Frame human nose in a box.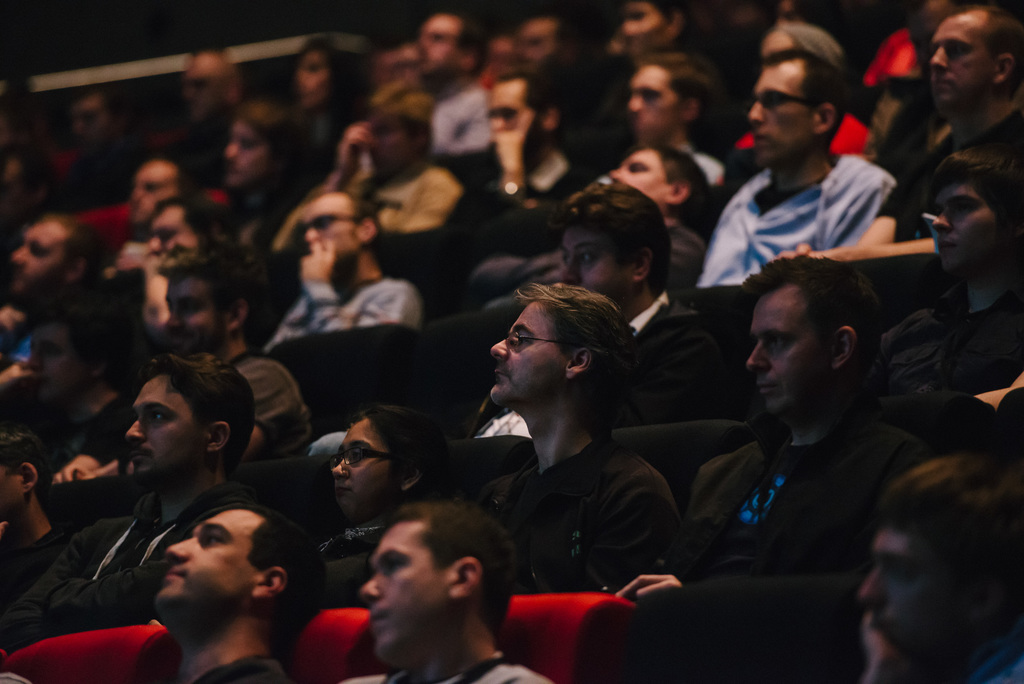
(359, 574, 387, 598).
